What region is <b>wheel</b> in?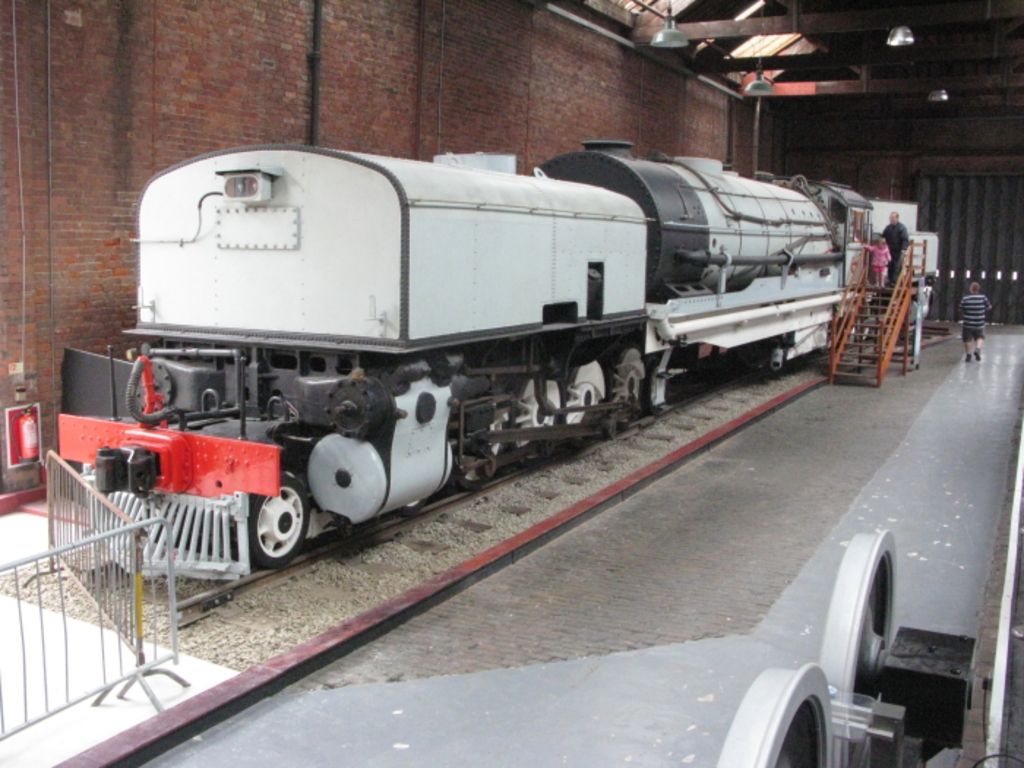
bbox=[511, 372, 565, 467].
